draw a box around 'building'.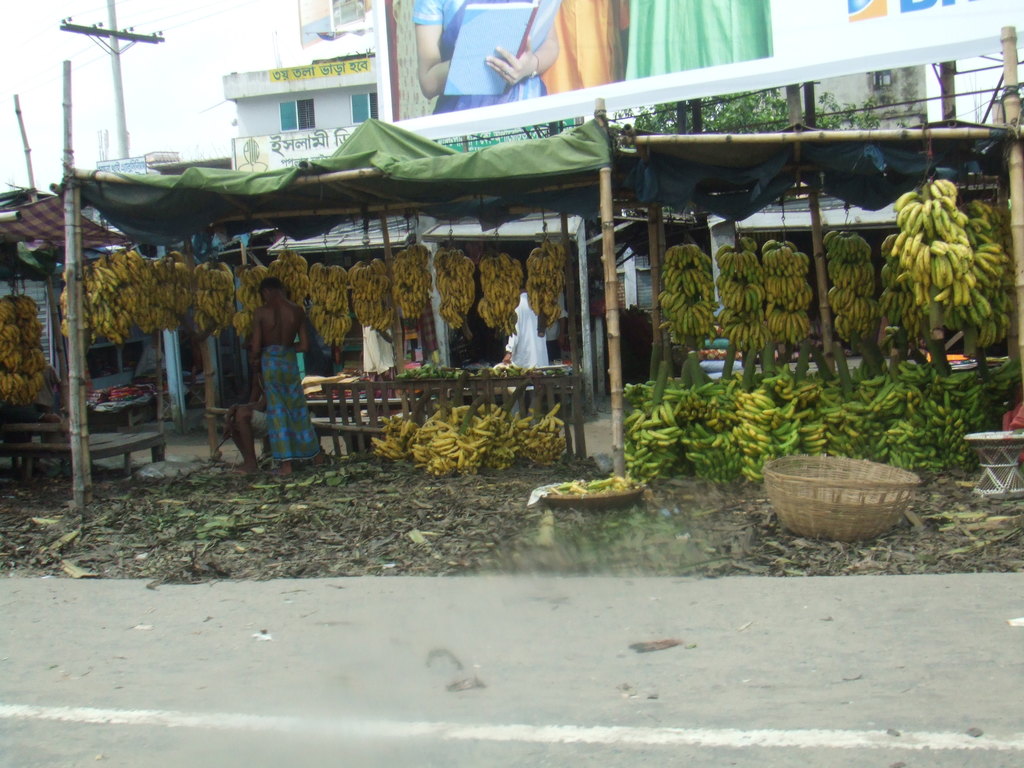
select_region(227, 52, 943, 381).
